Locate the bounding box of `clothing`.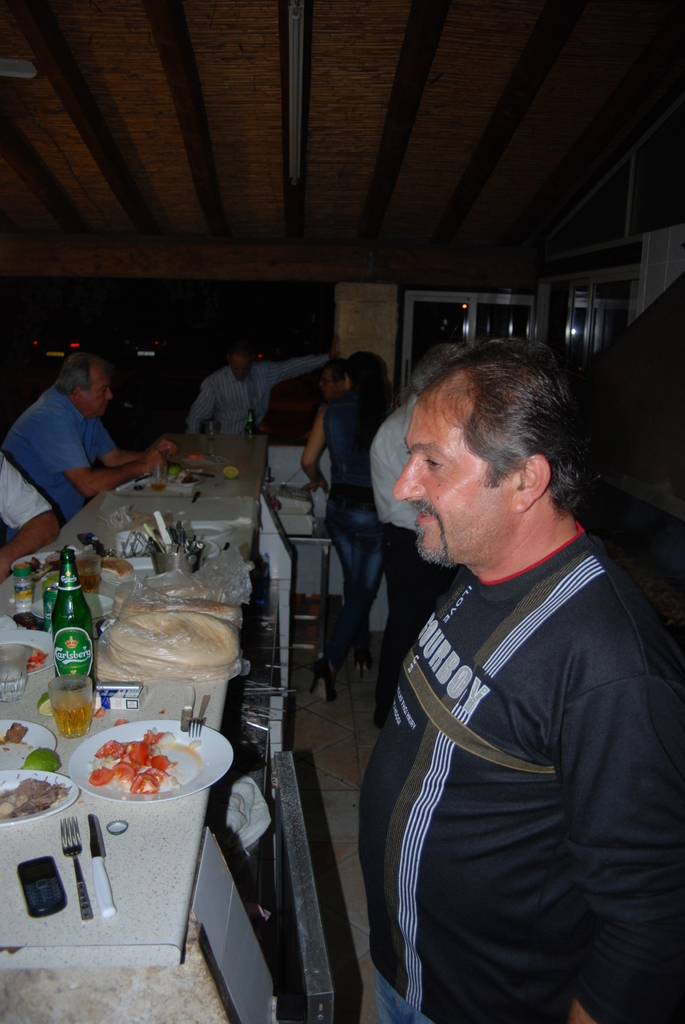
Bounding box: left=0, top=384, right=117, bottom=547.
